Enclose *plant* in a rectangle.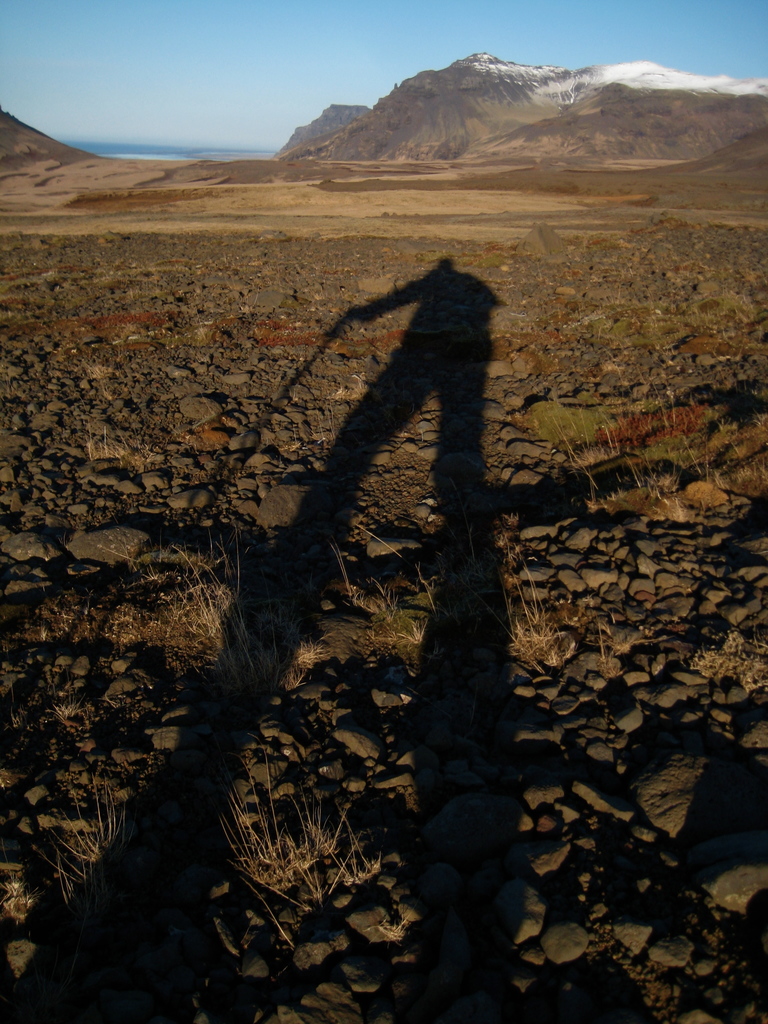
<region>170, 513, 331, 697</region>.
